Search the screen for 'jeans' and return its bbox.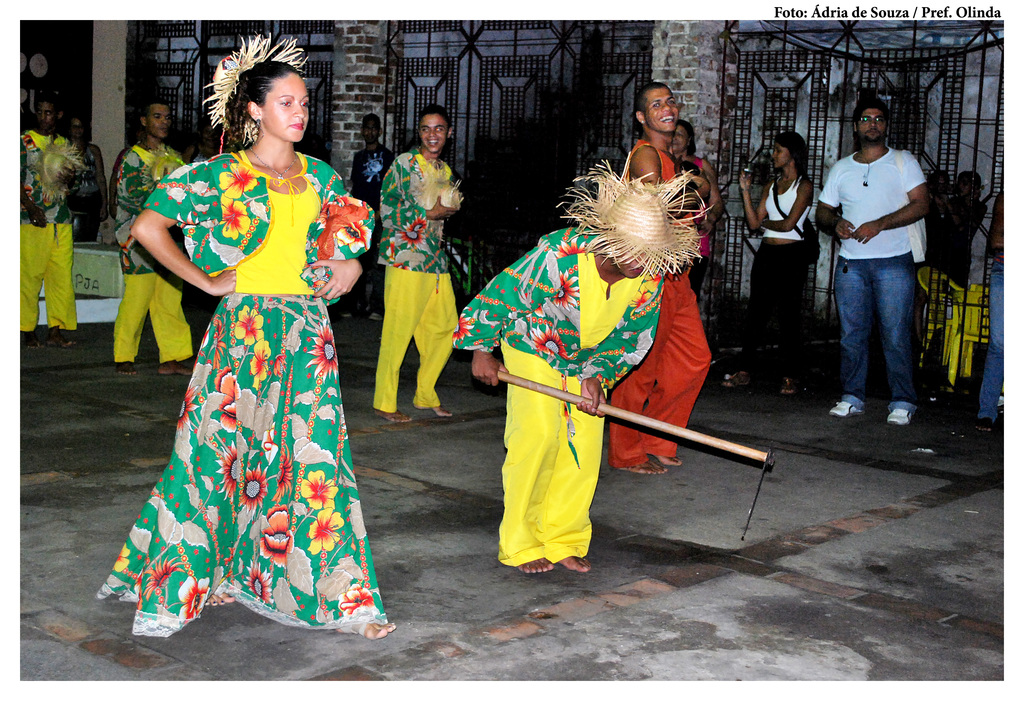
Found: (left=979, top=263, right=1018, bottom=423).
